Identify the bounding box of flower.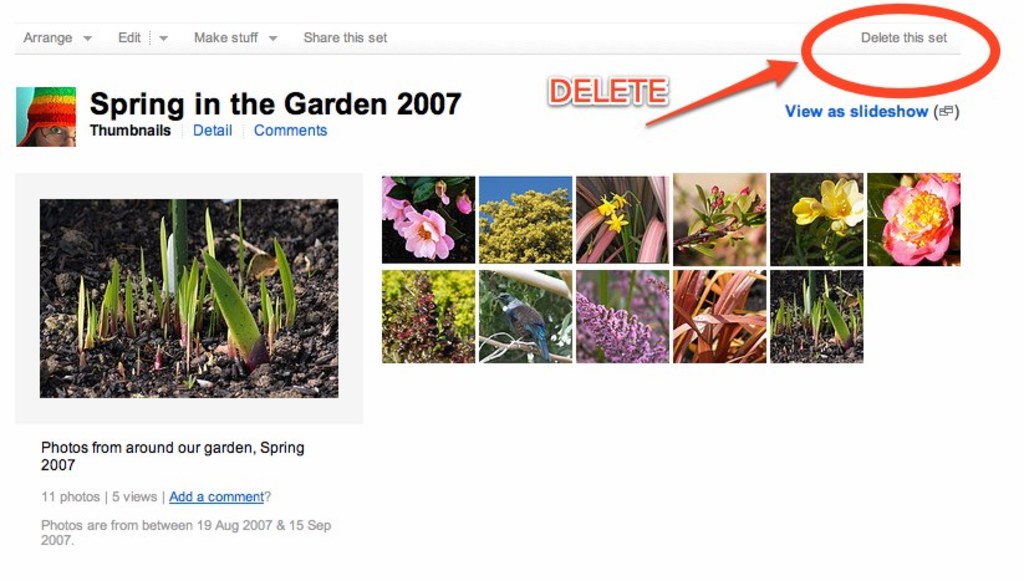
{"left": 819, "top": 178, "right": 867, "bottom": 223}.
